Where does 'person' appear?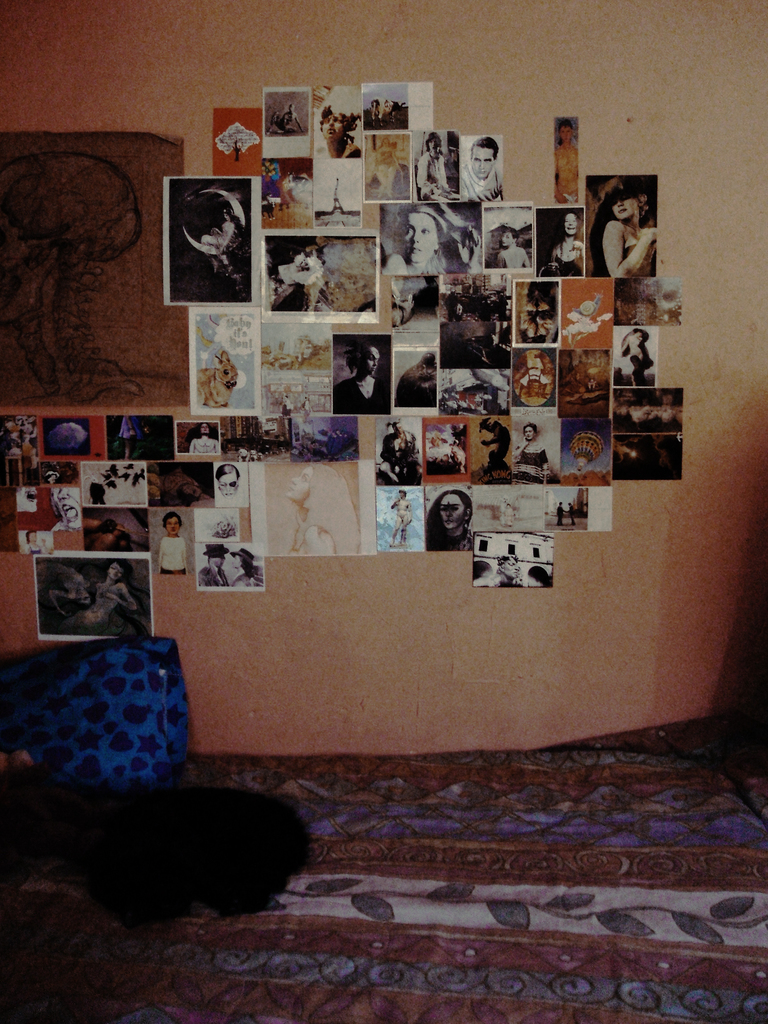
Appears at {"x1": 381, "y1": 423, "x2": 419, "y2": 484}.
